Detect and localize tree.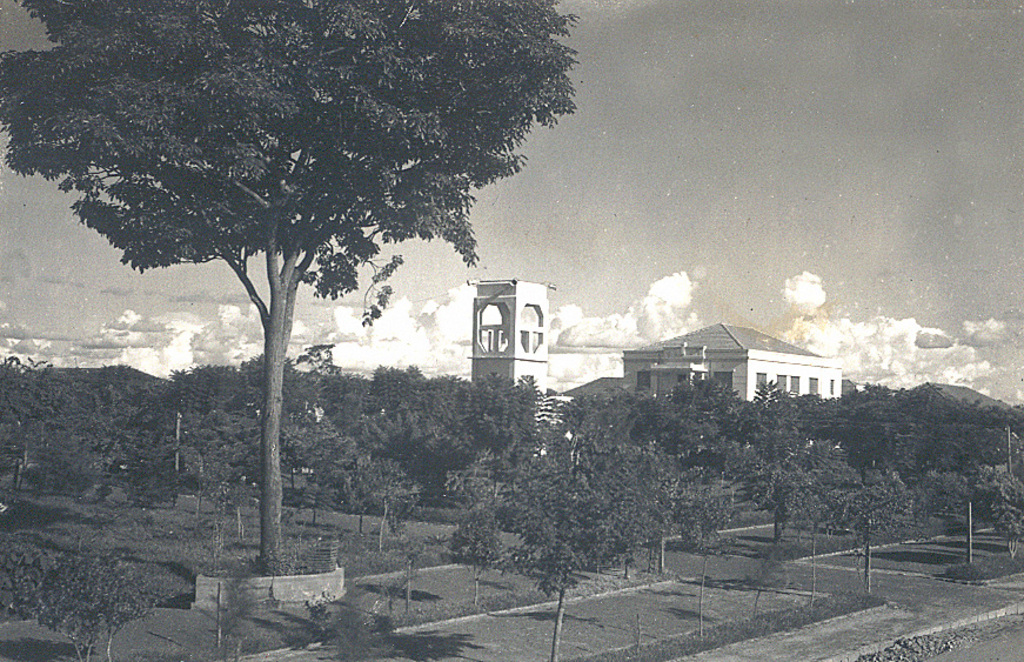
Localized at 283,413,356,516.
